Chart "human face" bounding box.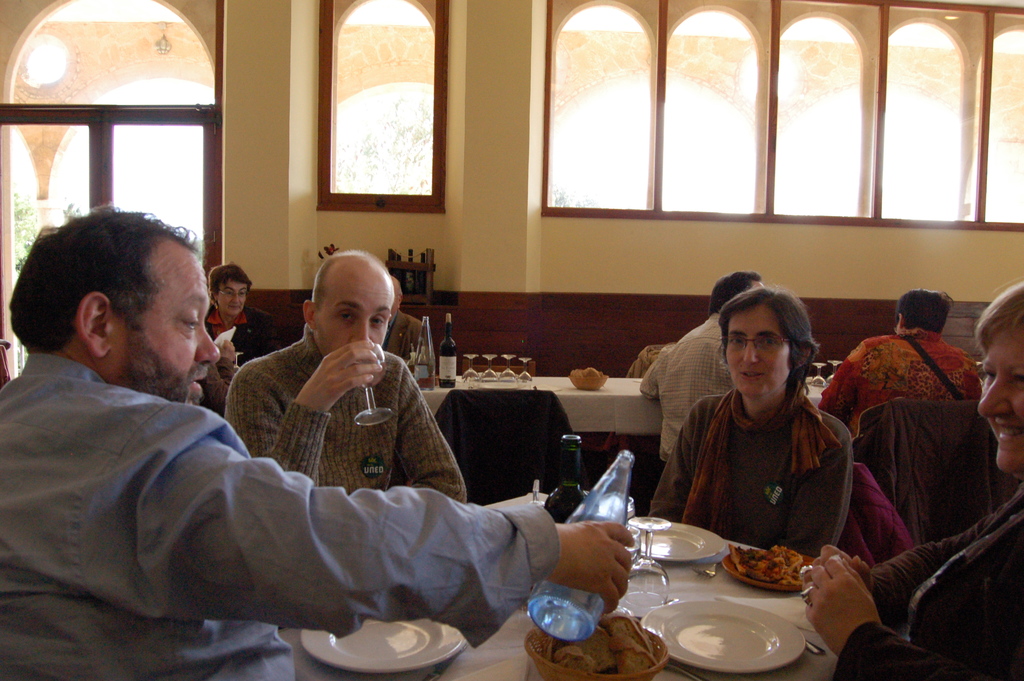
Charted: Rect(218, 279, 250, 313).
